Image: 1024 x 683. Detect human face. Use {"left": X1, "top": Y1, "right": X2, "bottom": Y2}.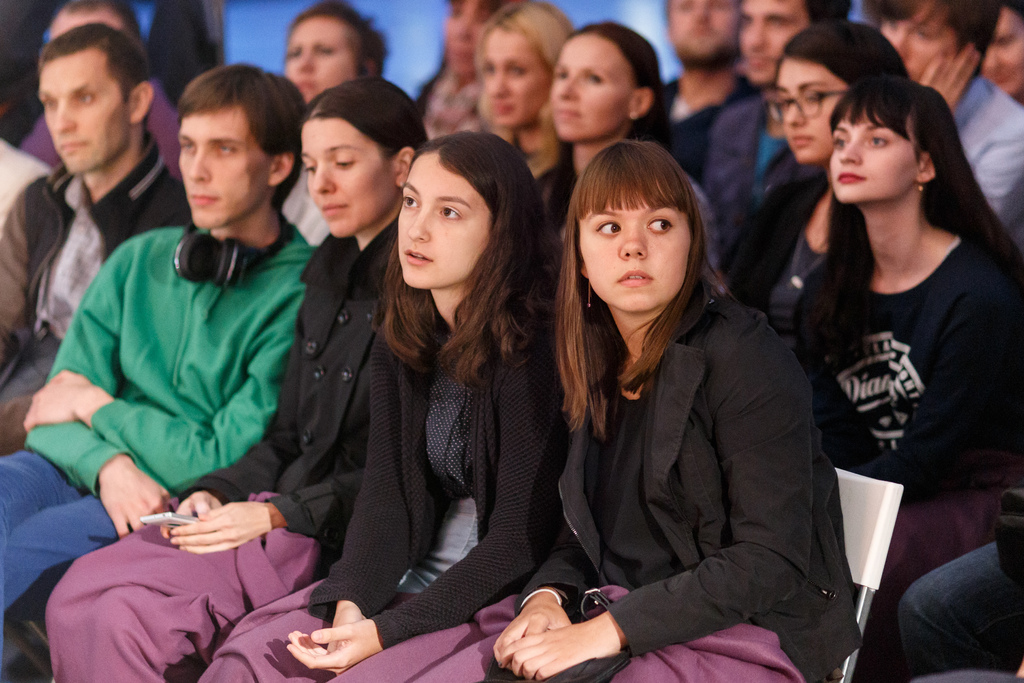
{"left": 37, "top": 56, "right": 131, "bottom": 172}.
